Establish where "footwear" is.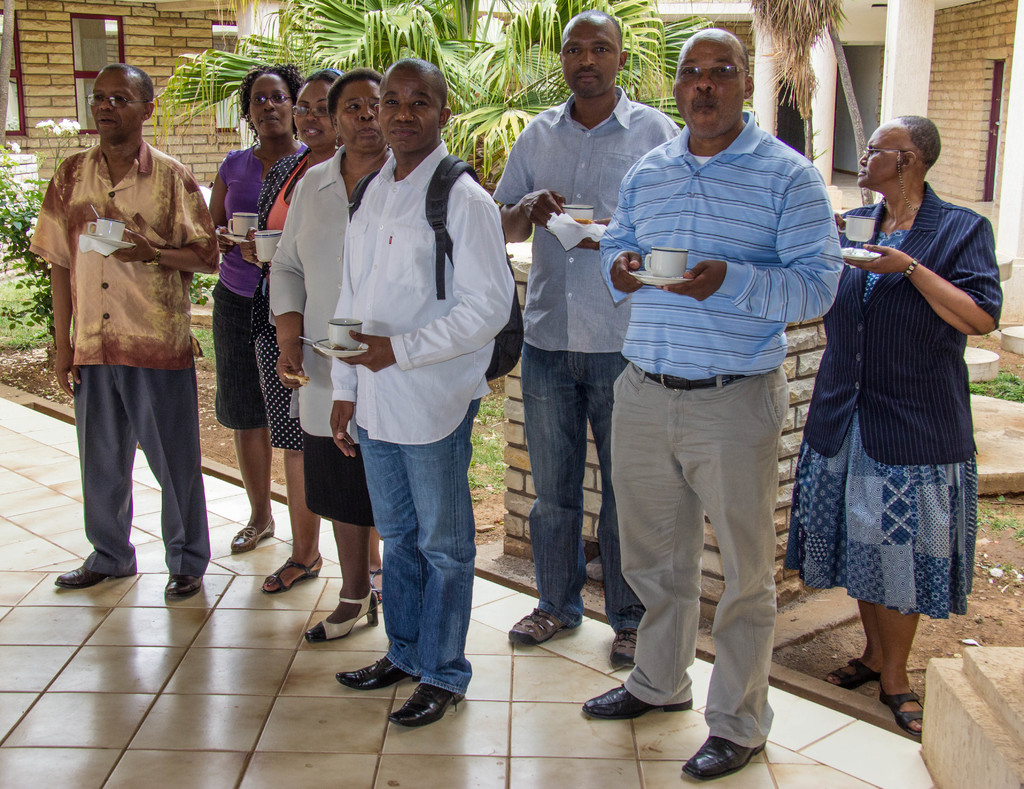
Established at <region>584, 683, 694, 721</region>.
